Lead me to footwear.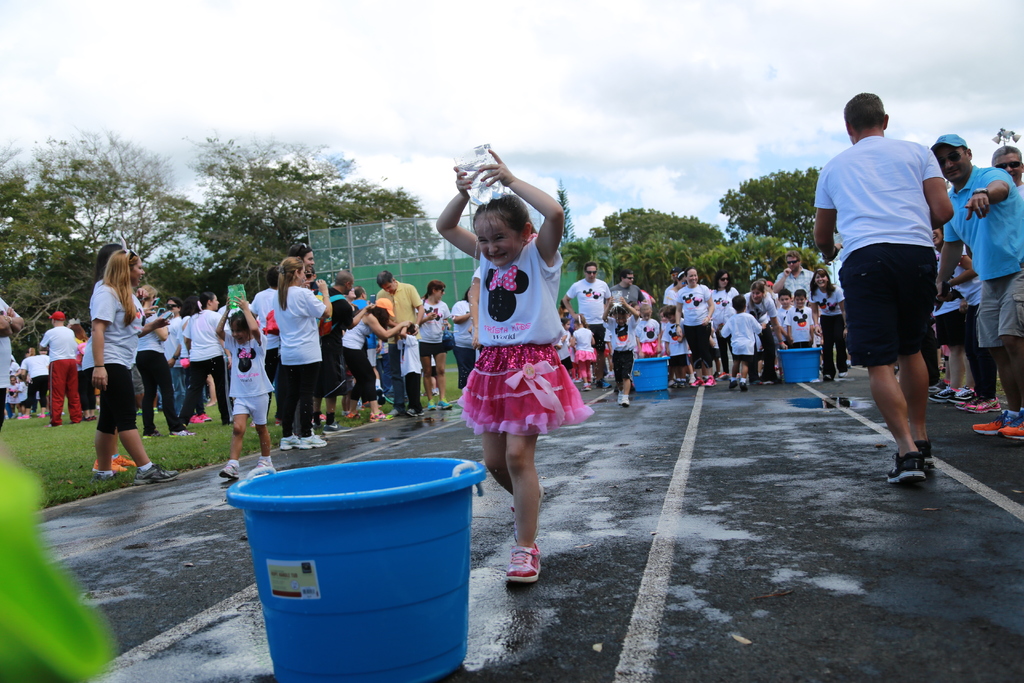
Lead to box(300, 432, 332, 450).
